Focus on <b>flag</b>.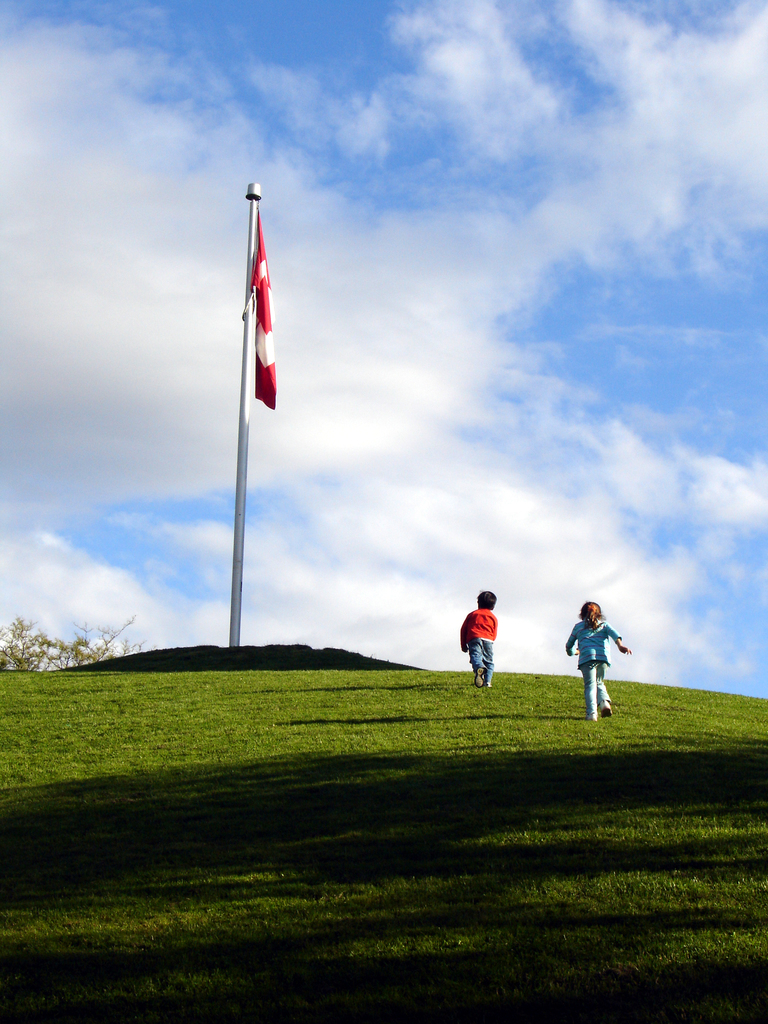
Focused at (x1=251, y1=197, x2=282, y2=410).
